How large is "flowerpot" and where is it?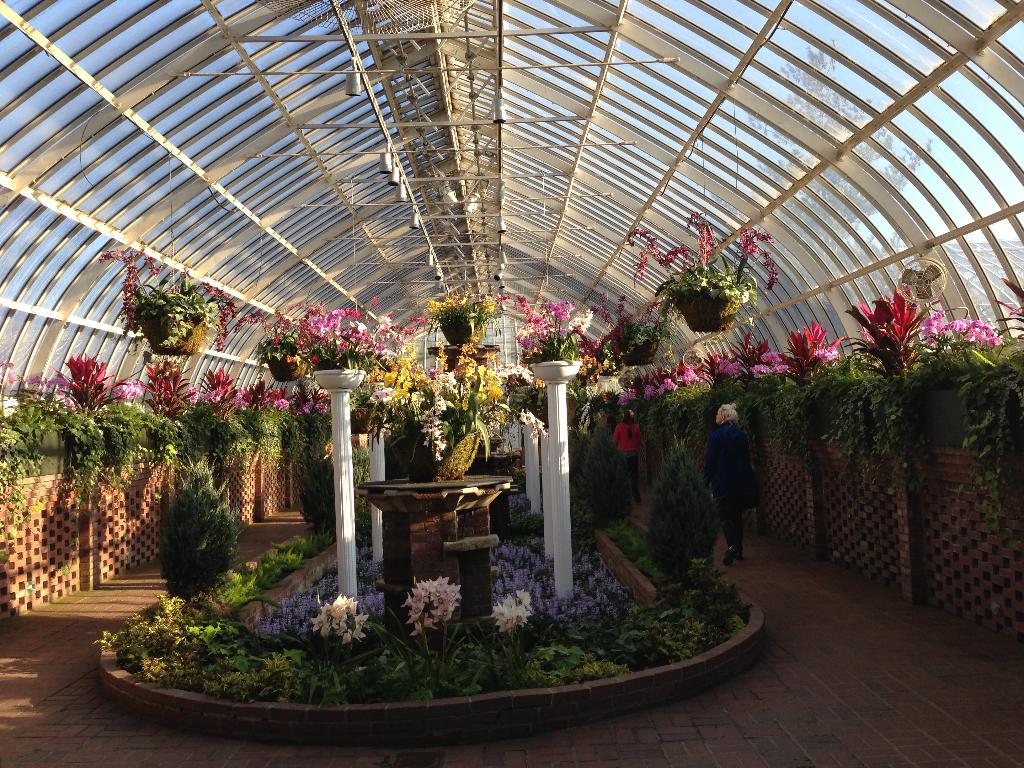
Bounding box: BBox(616, 344, 657, 365).
